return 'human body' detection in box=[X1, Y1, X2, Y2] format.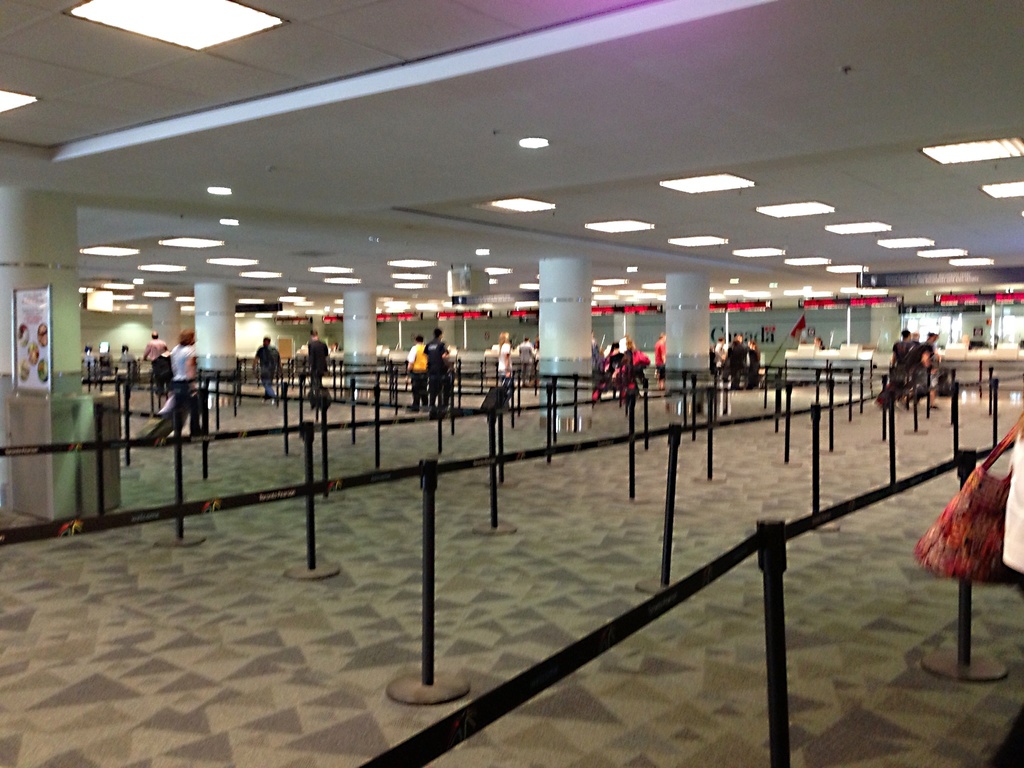
box=[906, 339, 921, 402].
